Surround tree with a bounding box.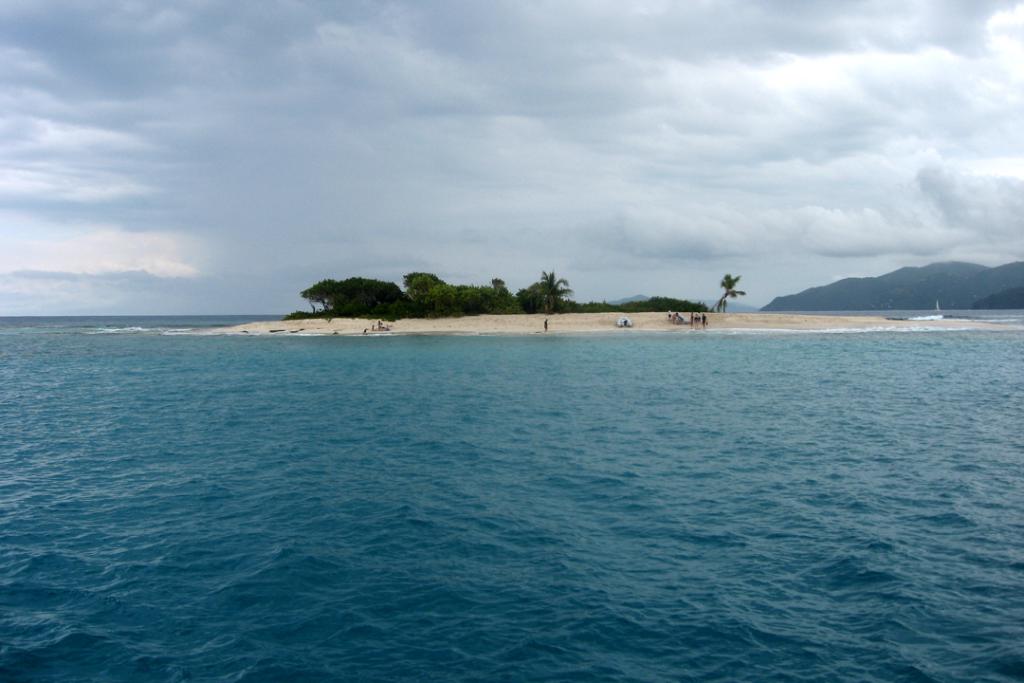
box(344, 276, 409, 317).
